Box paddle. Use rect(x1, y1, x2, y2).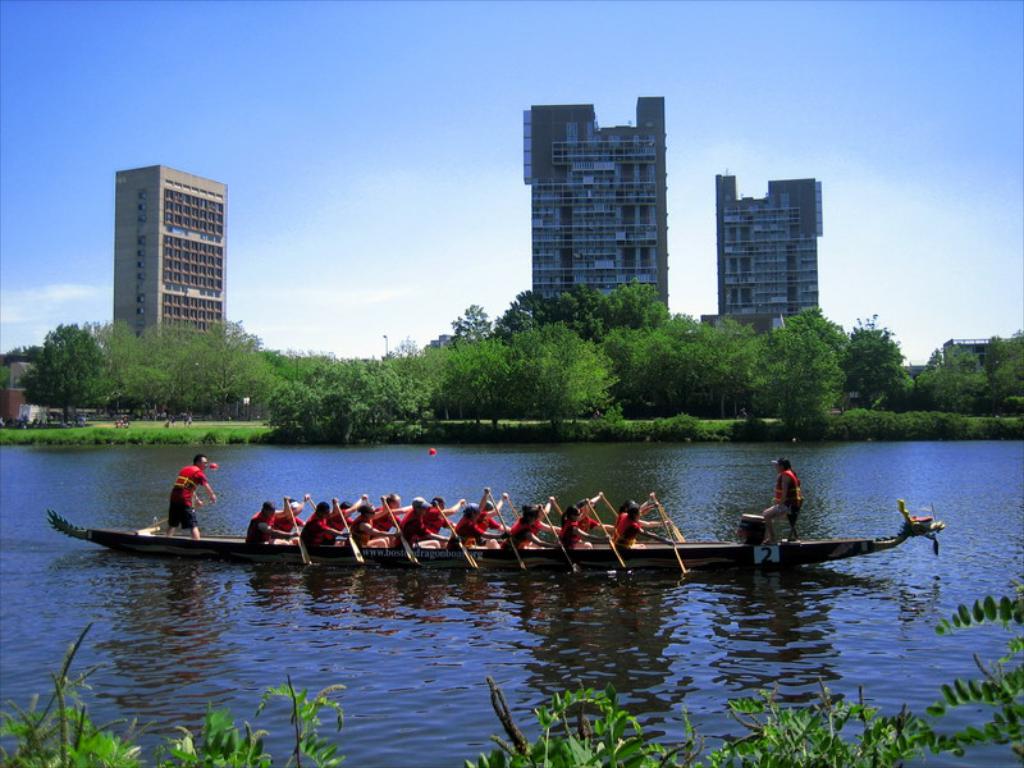
rect(288, 498, 306, 567).
